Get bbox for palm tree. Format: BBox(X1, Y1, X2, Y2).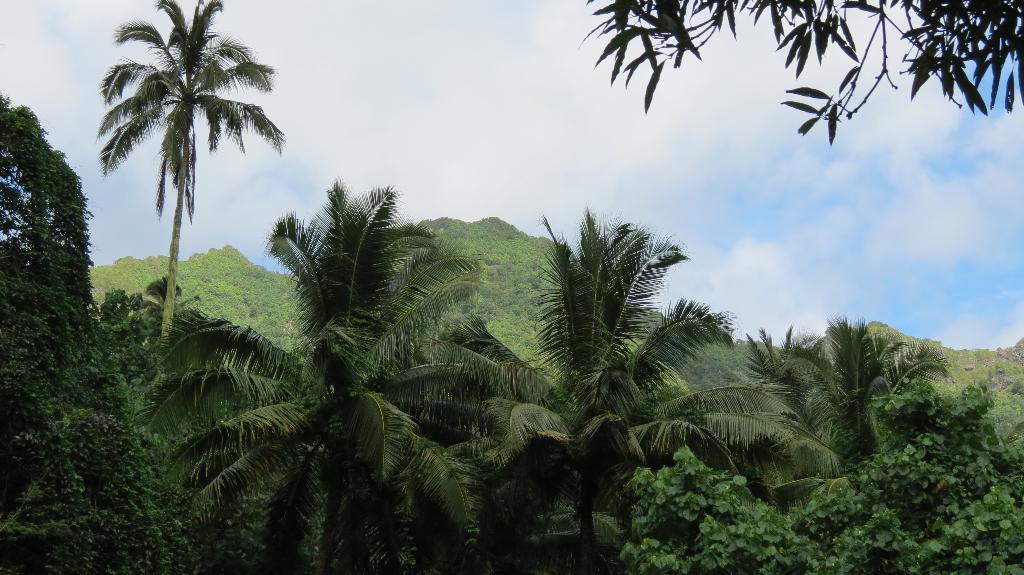
BBox(781, 307, 917, 483).
